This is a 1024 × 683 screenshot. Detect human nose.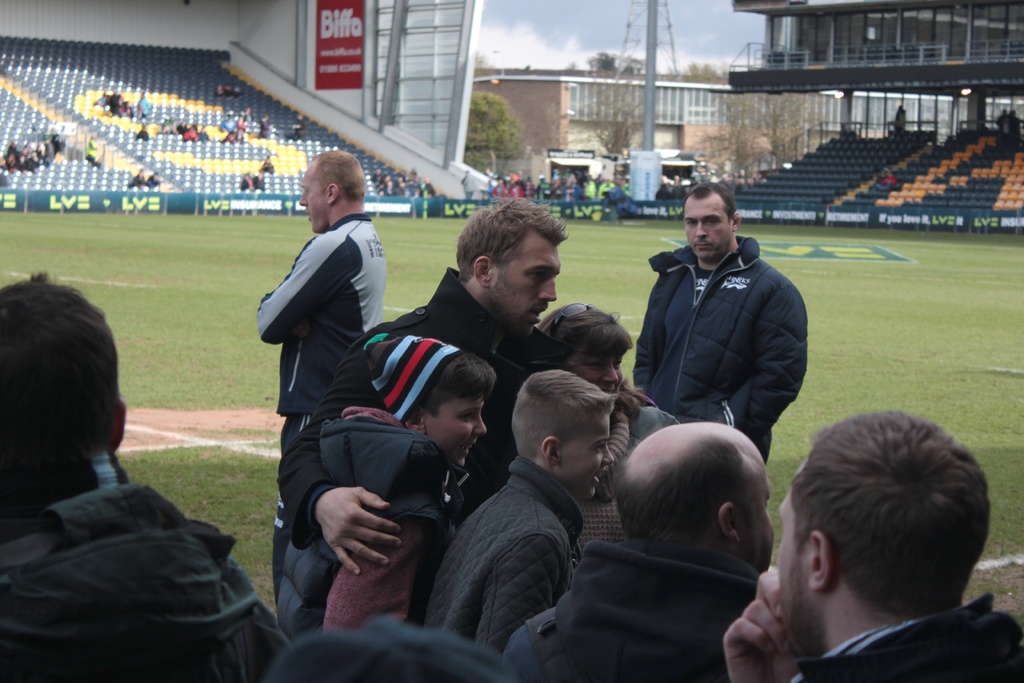
BBox(604, 365, 620, 385).
